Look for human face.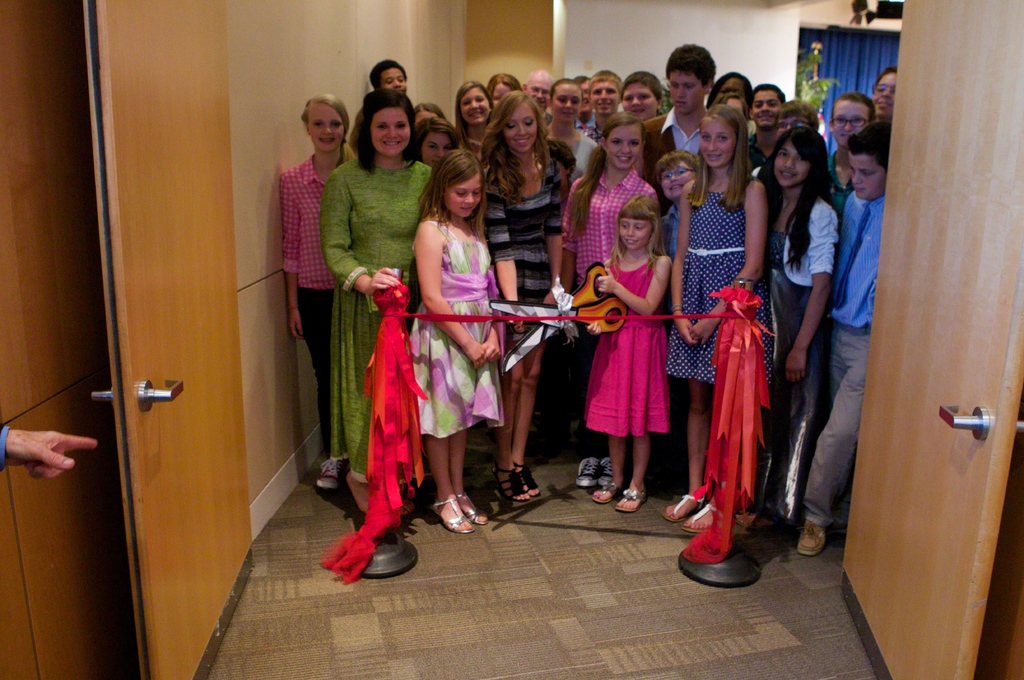
Found: [x1=459, y1=88, x2=489, y2=122].
